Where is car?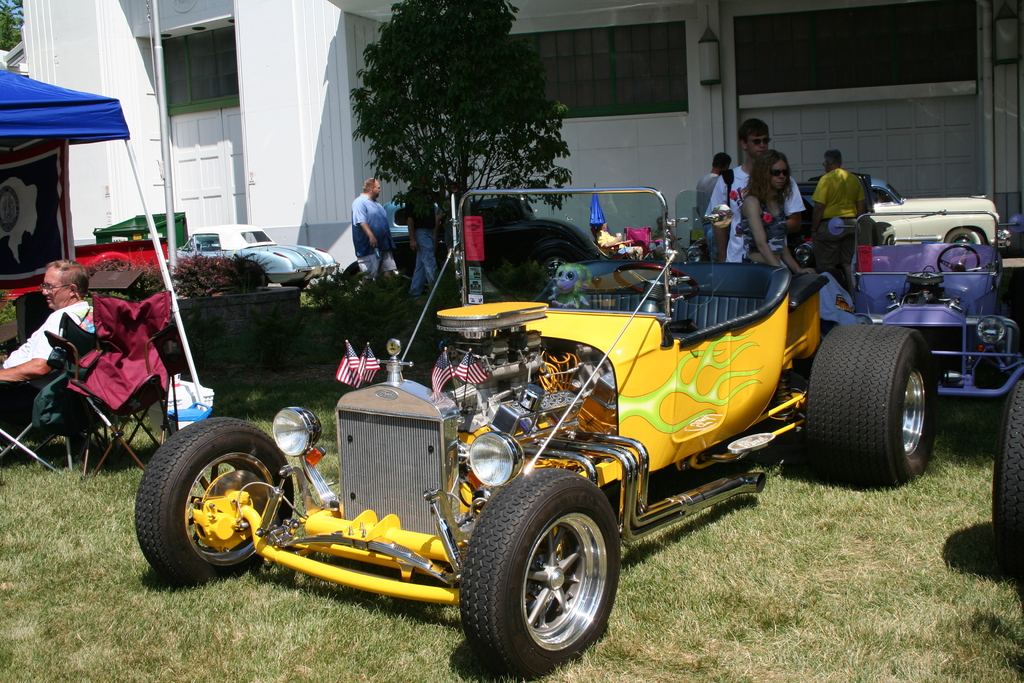
l=132, t=184, r=942, b=682.
